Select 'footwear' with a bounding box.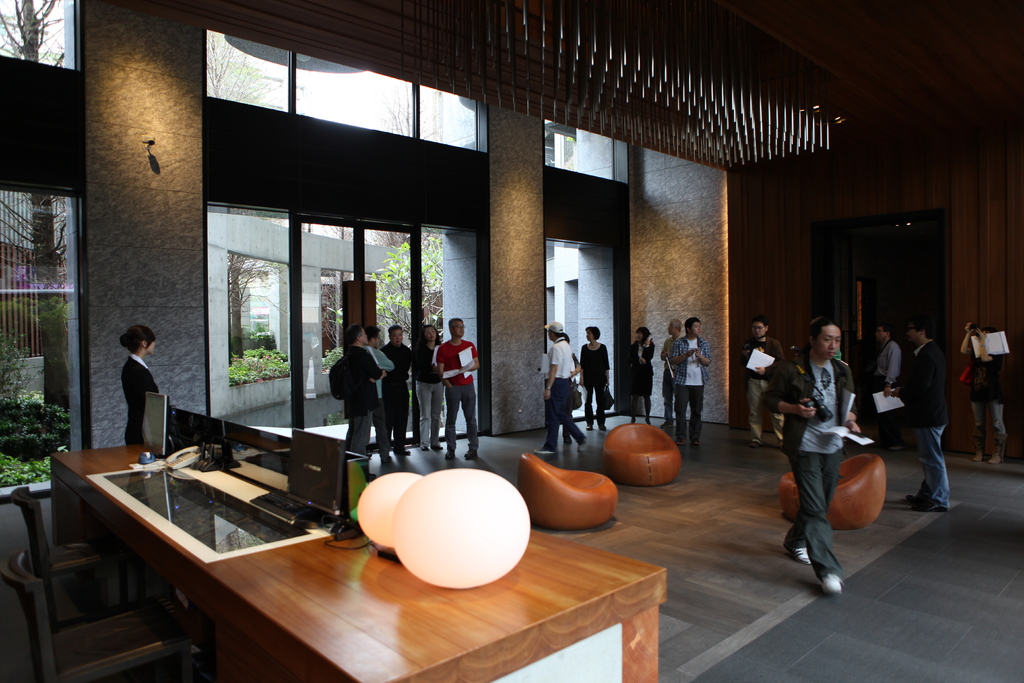
(787, 546, 811, 566).
